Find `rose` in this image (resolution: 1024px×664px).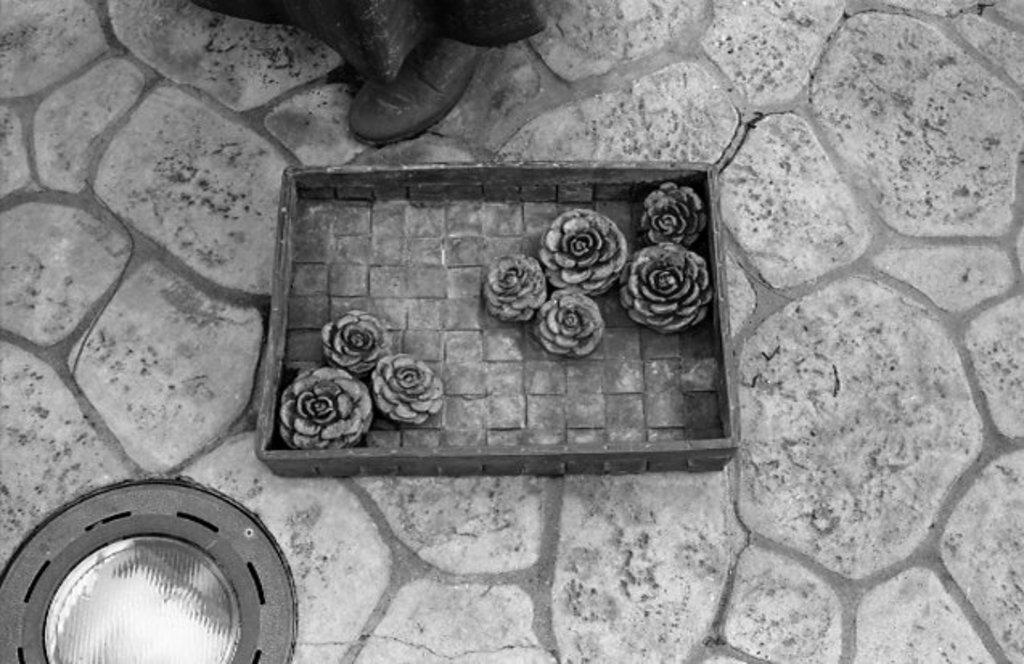
535,293,603,352.
